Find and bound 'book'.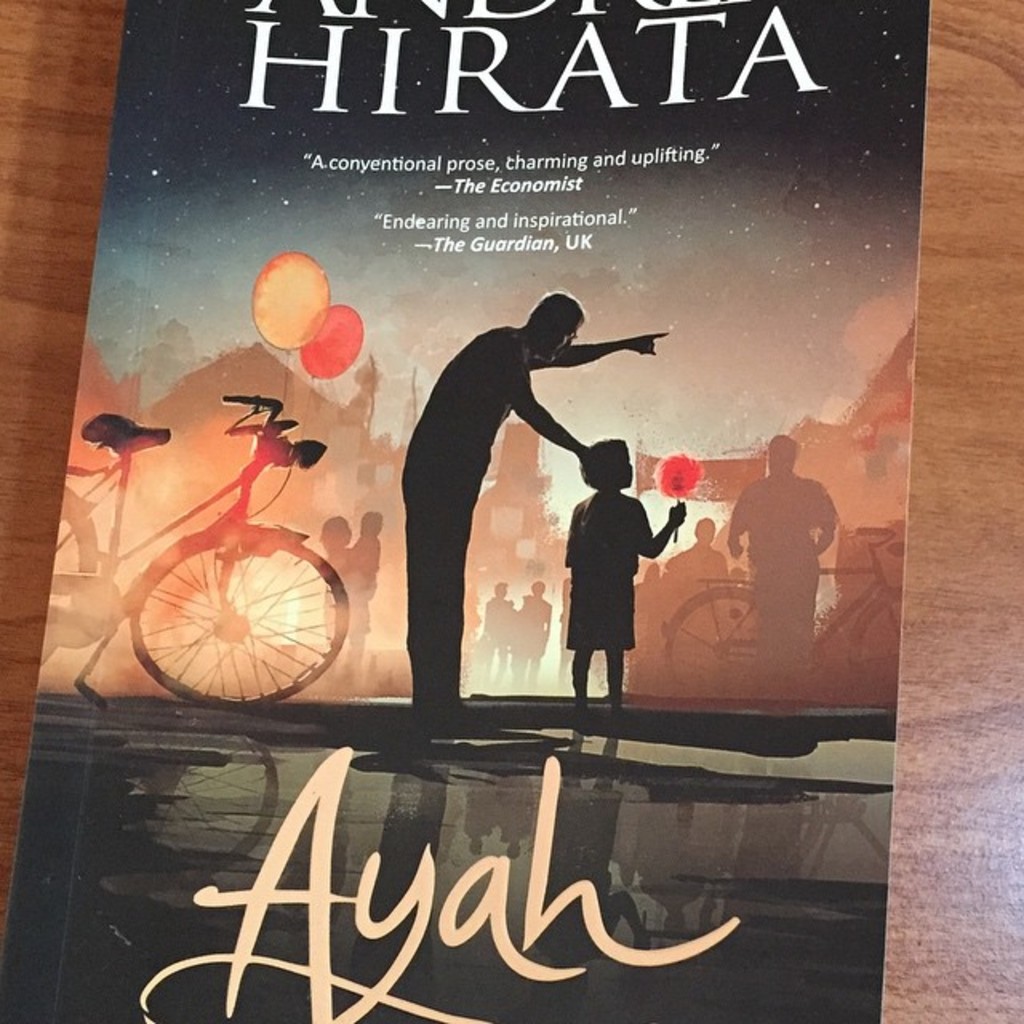
Bound: crop(0, 0, 1006, 978).
